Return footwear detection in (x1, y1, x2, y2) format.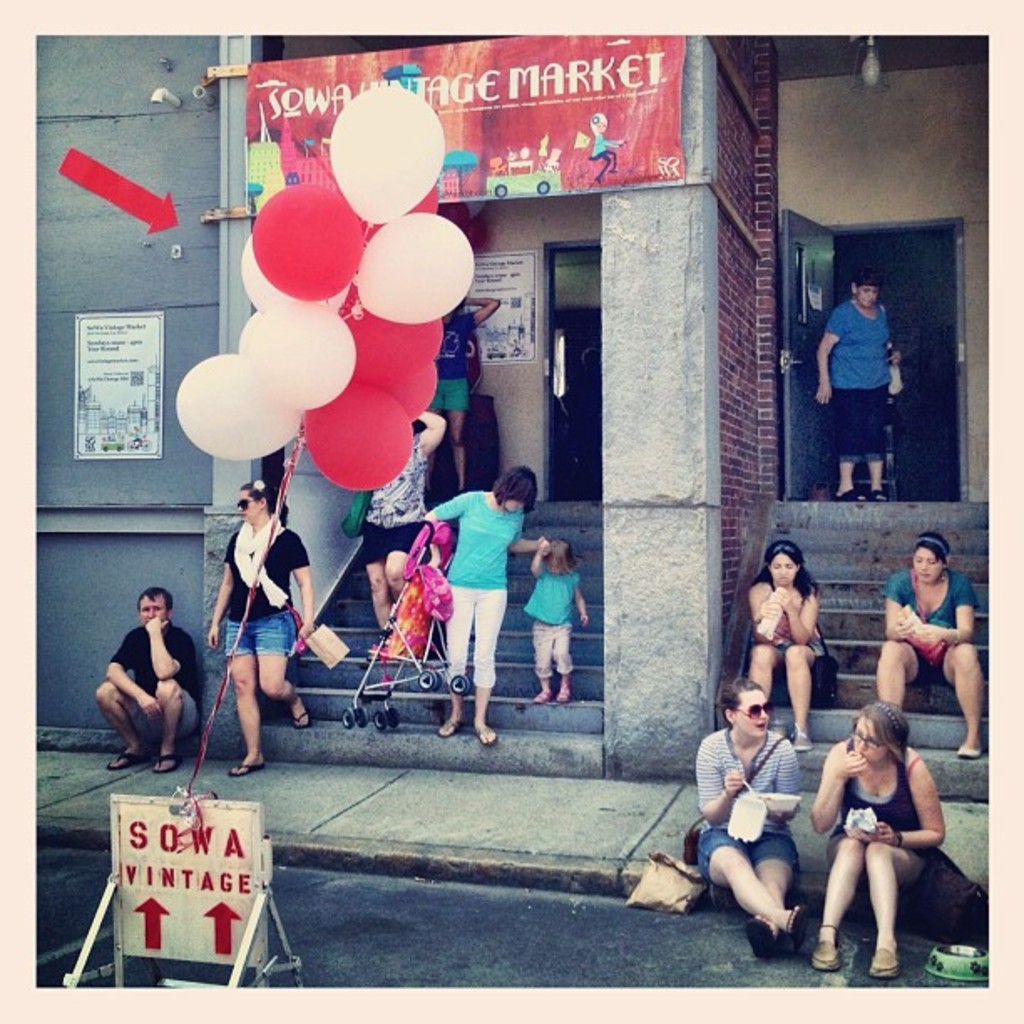
(231, 763, 266, 780).
